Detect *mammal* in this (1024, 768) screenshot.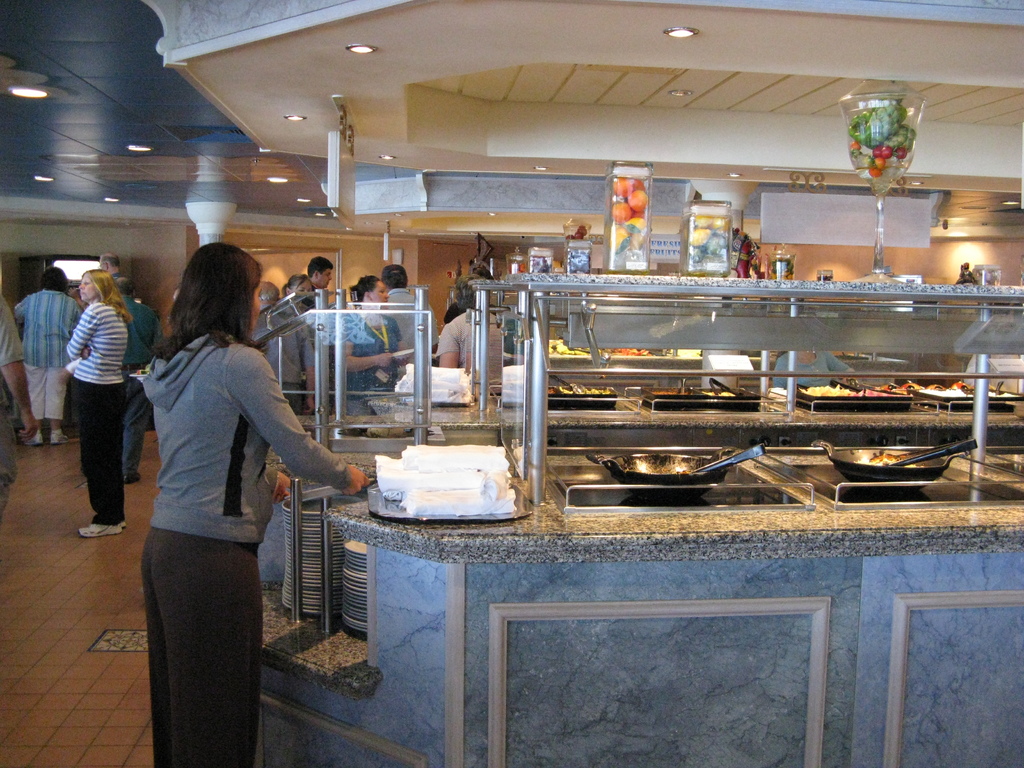
Detection: bbox=(92, 255, 116, 276).
